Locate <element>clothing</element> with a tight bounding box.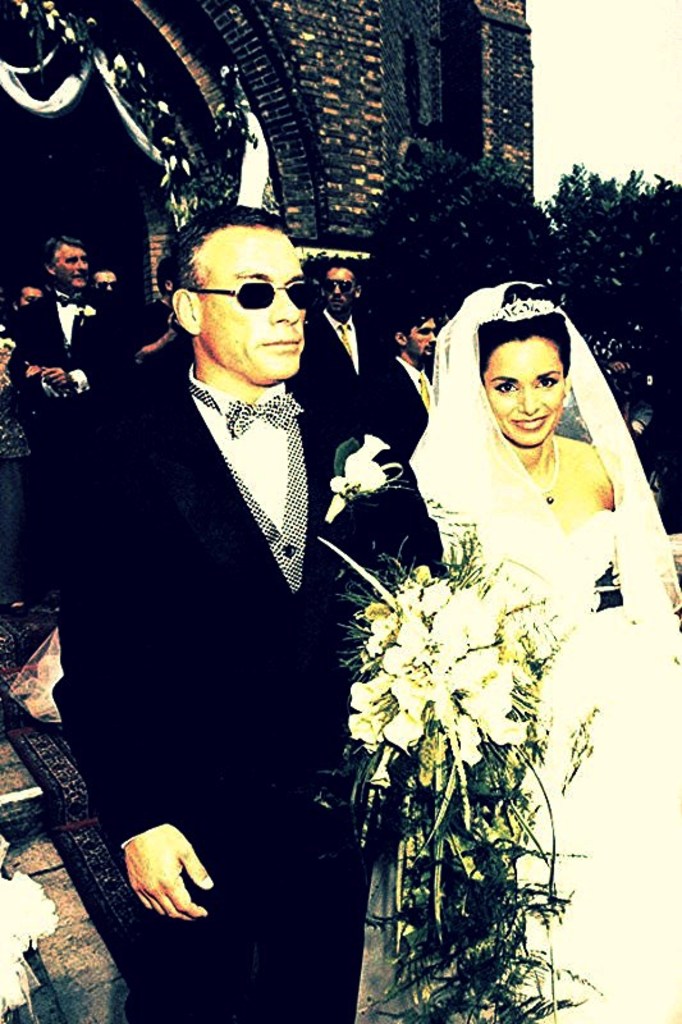
{"x1": 407, "y1": 280, "x2": 681, "y2": 1023}.
